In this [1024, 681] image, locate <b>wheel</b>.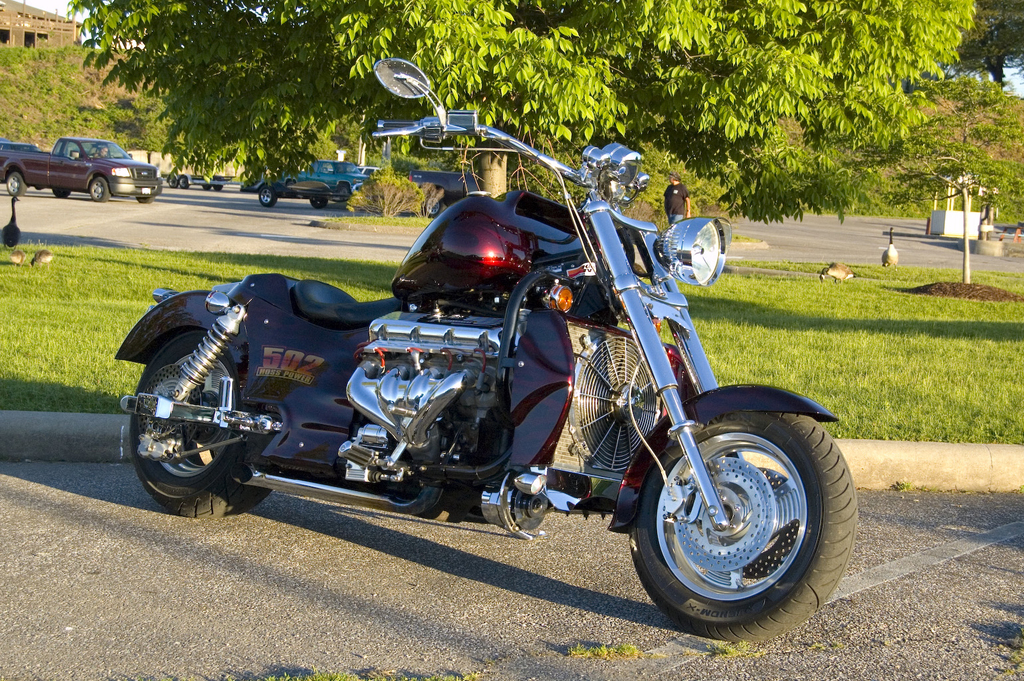
Bounding box: region(177, 177, 188, 188).
